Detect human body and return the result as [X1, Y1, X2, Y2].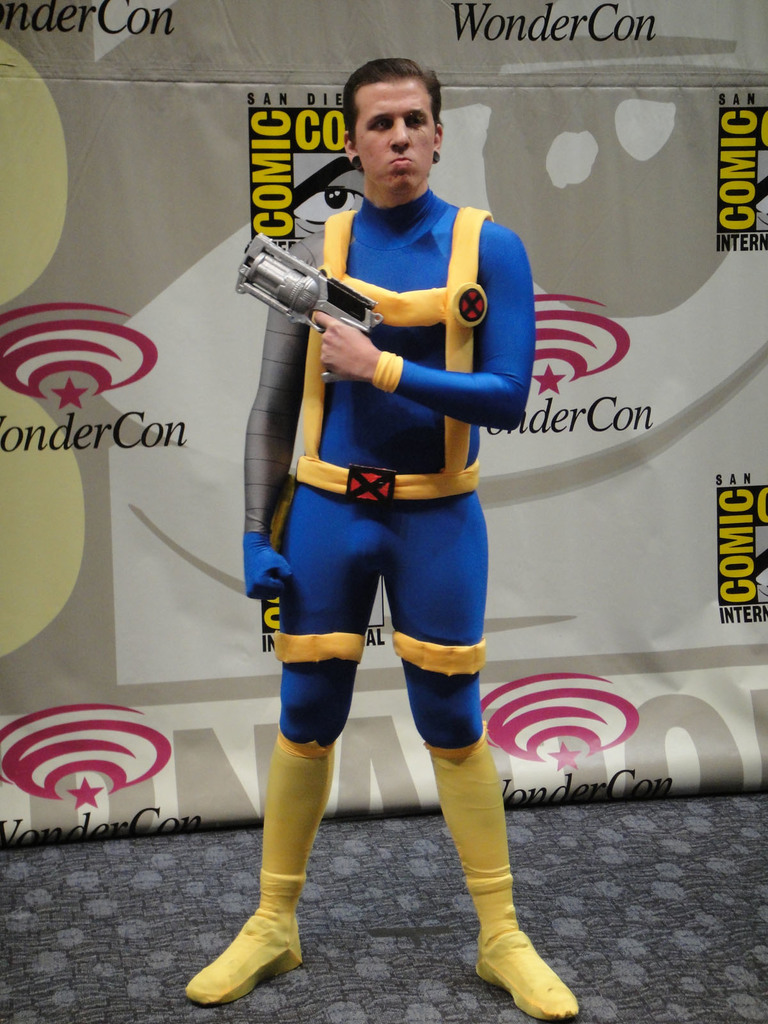
[244, 58, 565, 993].
